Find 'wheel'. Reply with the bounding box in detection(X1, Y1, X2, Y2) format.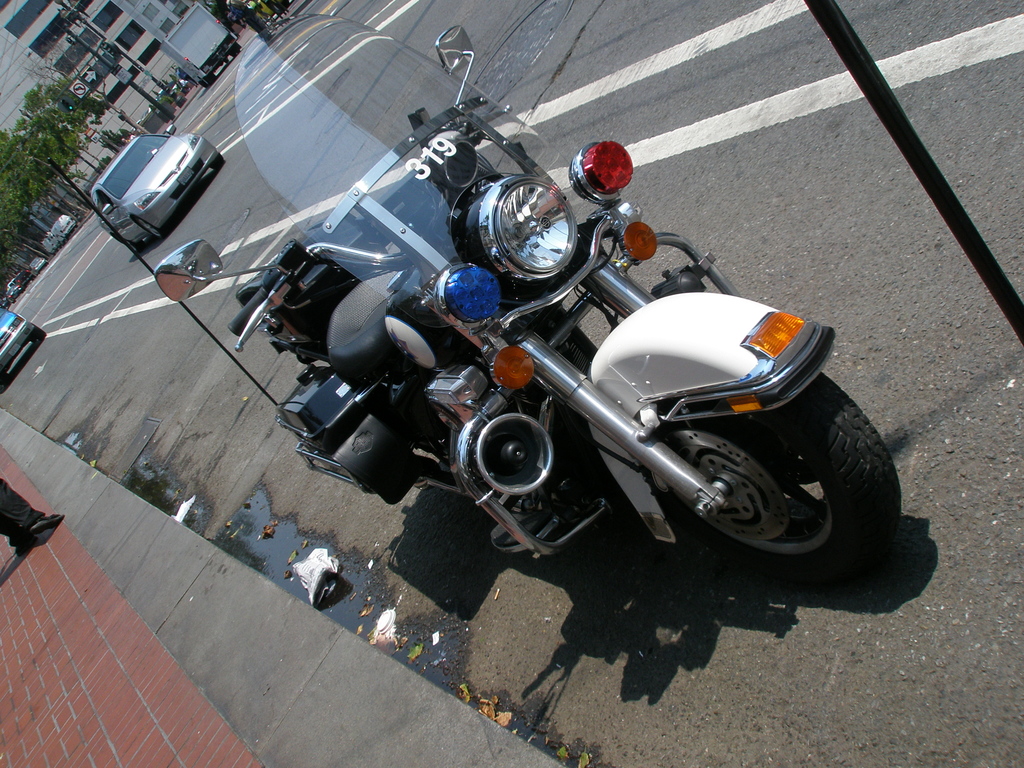
detection(118, 237, 146, 254).
